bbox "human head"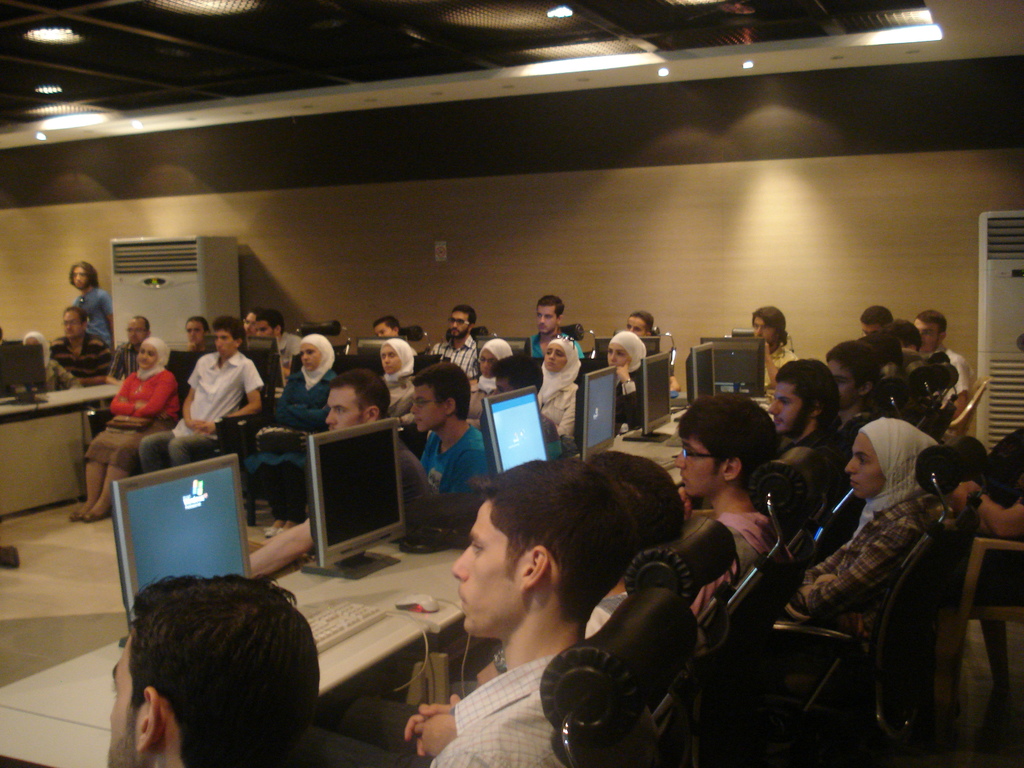
select_region(376, 316, 399, 337)
